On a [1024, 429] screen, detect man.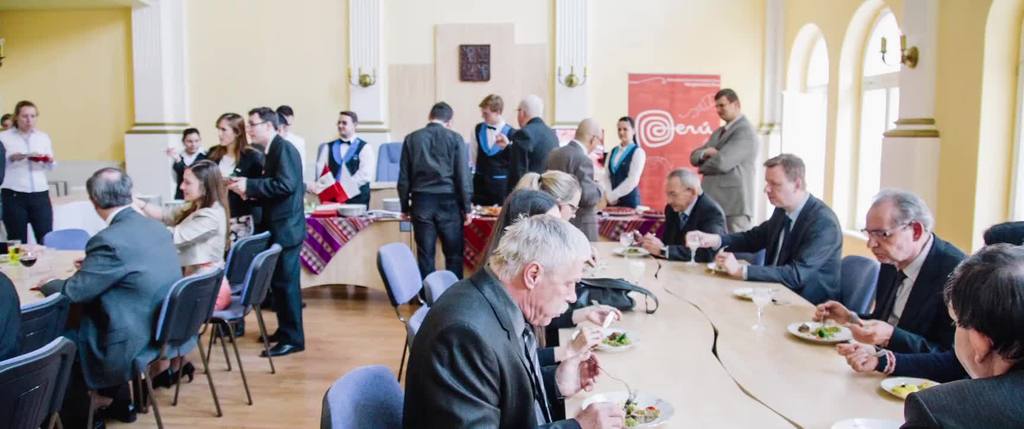
<region>406, 209, 631, 428</region>.
